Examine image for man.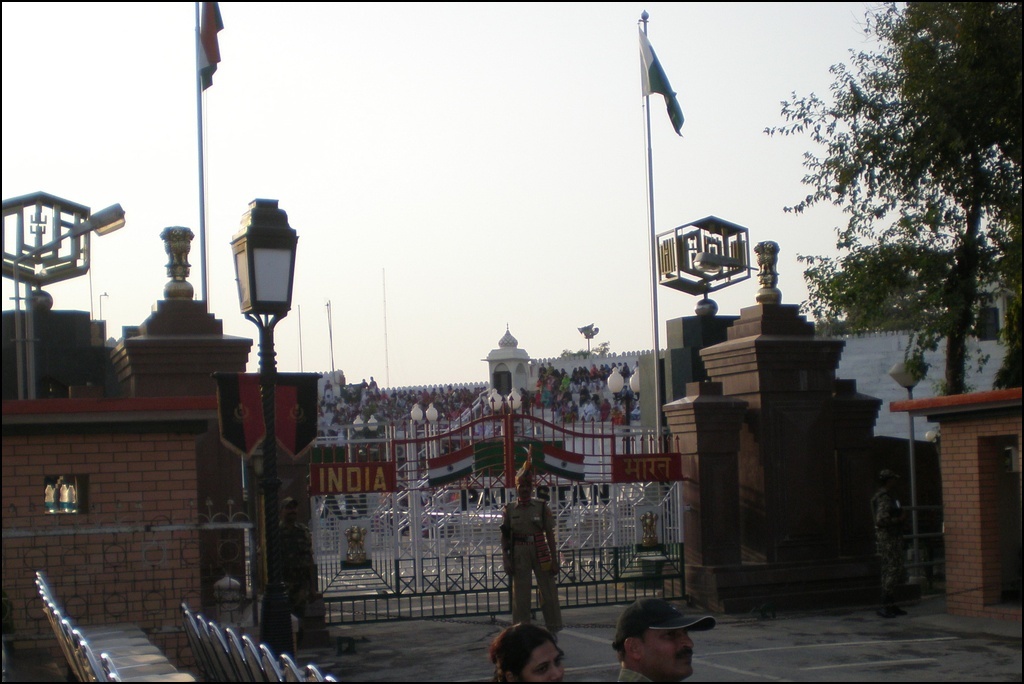
Examination result: {"left": 869, "top": 466, "right": 912, "bottom": 621}.
